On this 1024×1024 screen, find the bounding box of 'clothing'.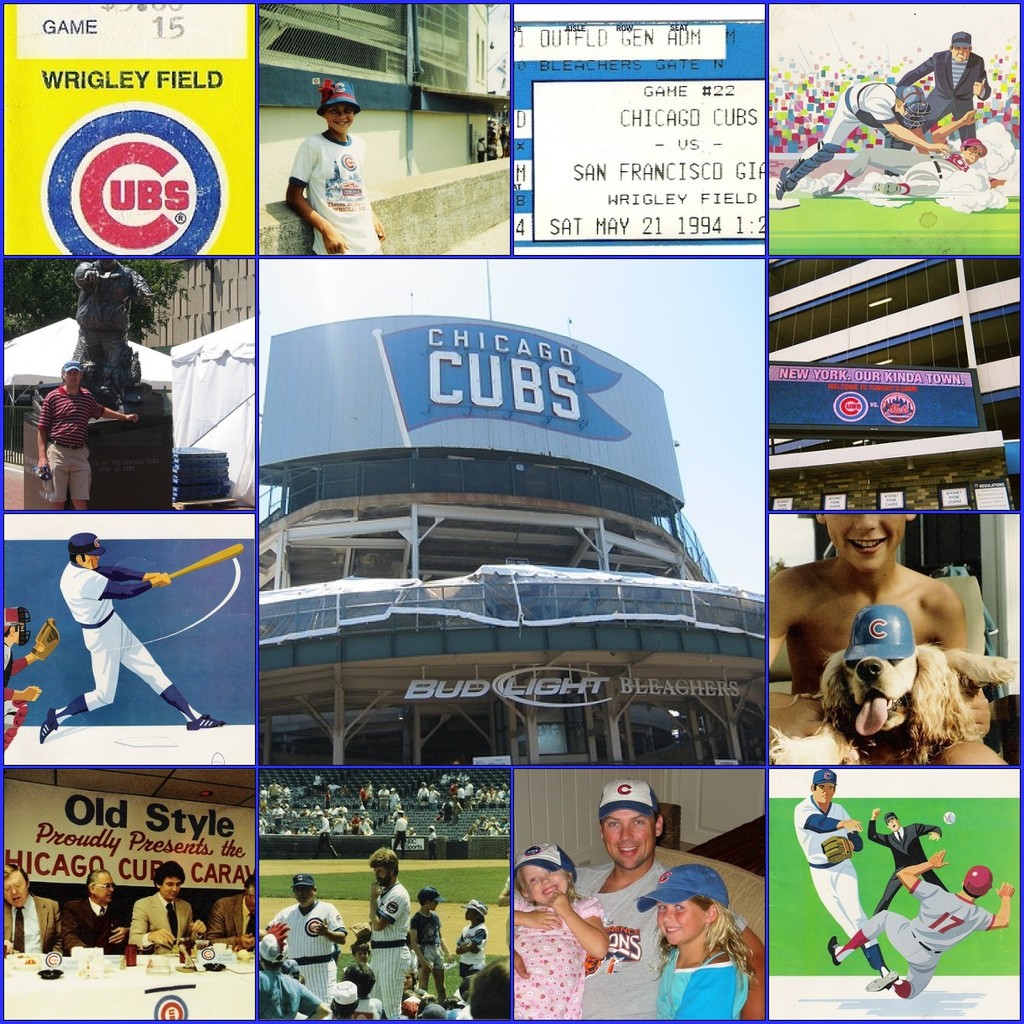
Bounding box: box(783, 74, 901, 201).
